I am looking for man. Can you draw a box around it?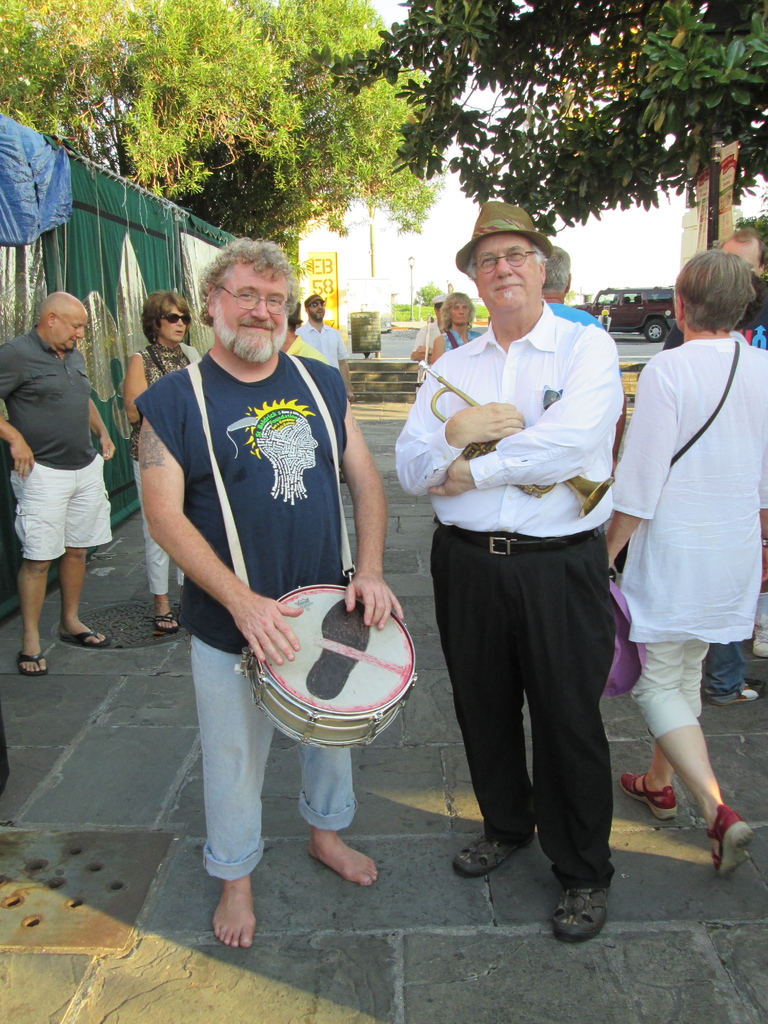
Sure, the bounding box is BBox(490, 239, 610, 326).
